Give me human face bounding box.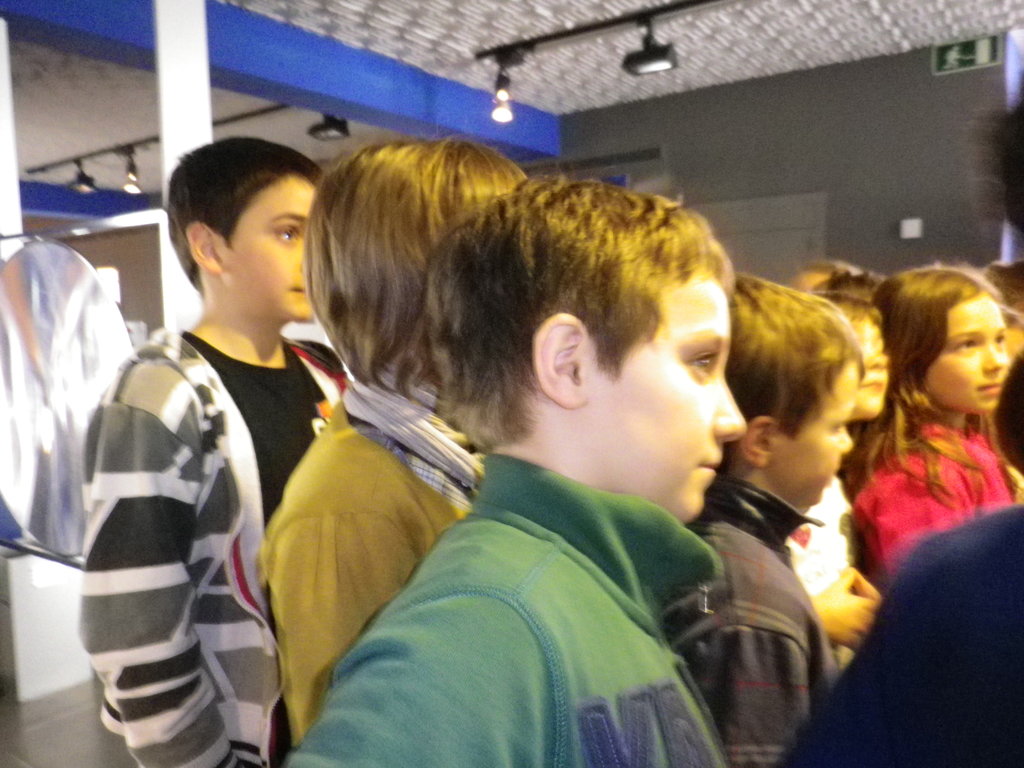
<bbox>865, 323, 892, 417</bbox>.
